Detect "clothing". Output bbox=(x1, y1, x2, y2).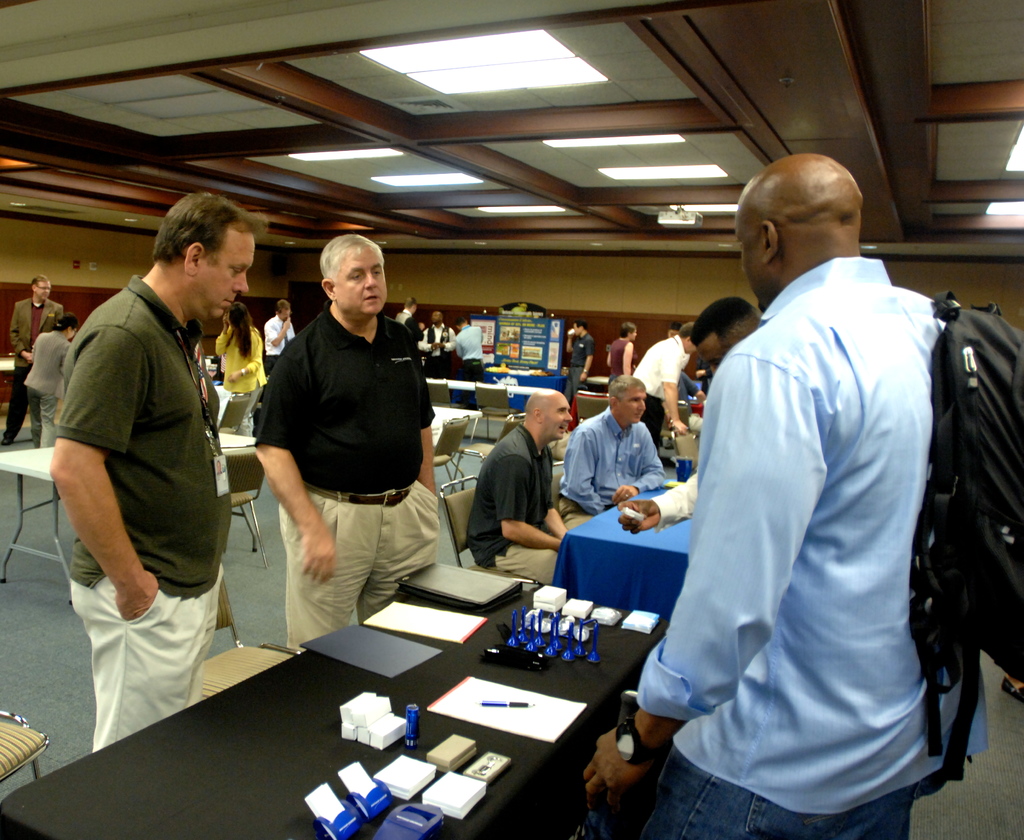
bbox=(255, 299, 451, 648).
